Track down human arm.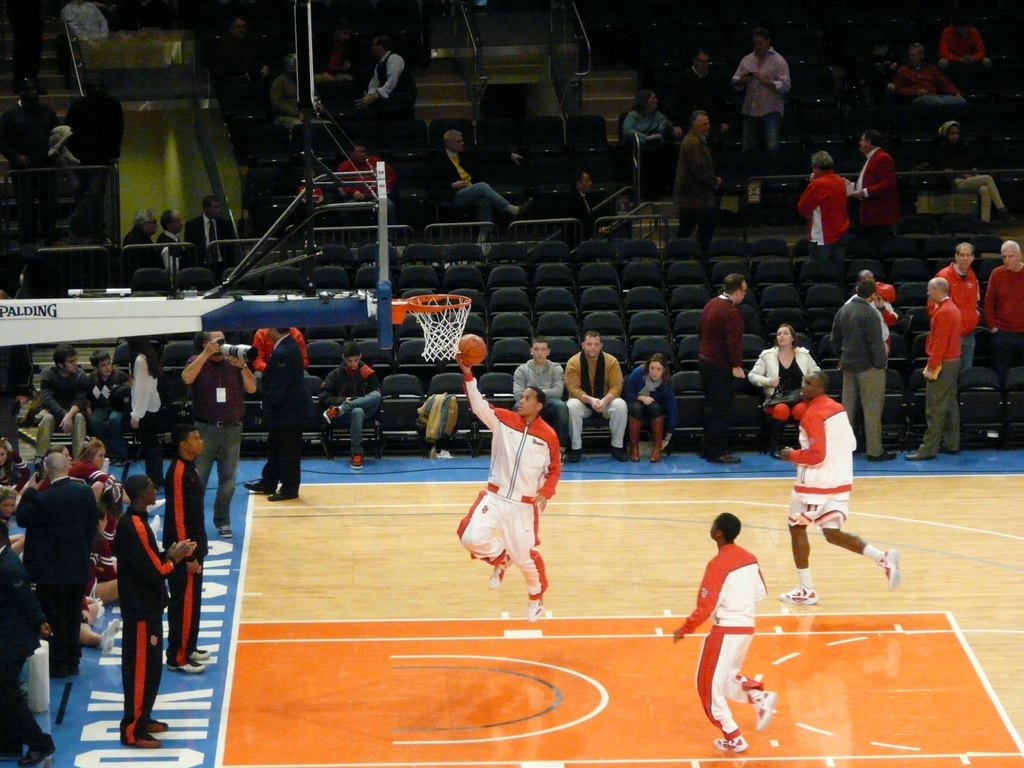
Tracked to <bbox>748, 58, 794, 95</bbox>.
